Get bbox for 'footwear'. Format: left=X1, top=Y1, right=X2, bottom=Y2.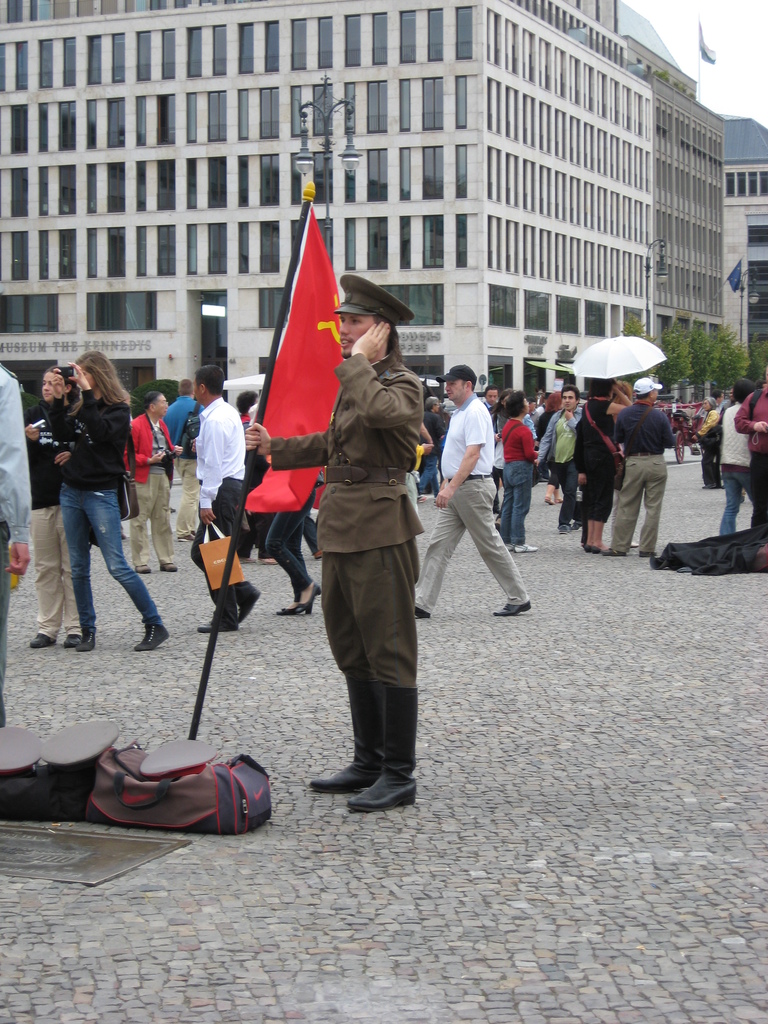
left=65, top=637, right=79, bottom=648.
